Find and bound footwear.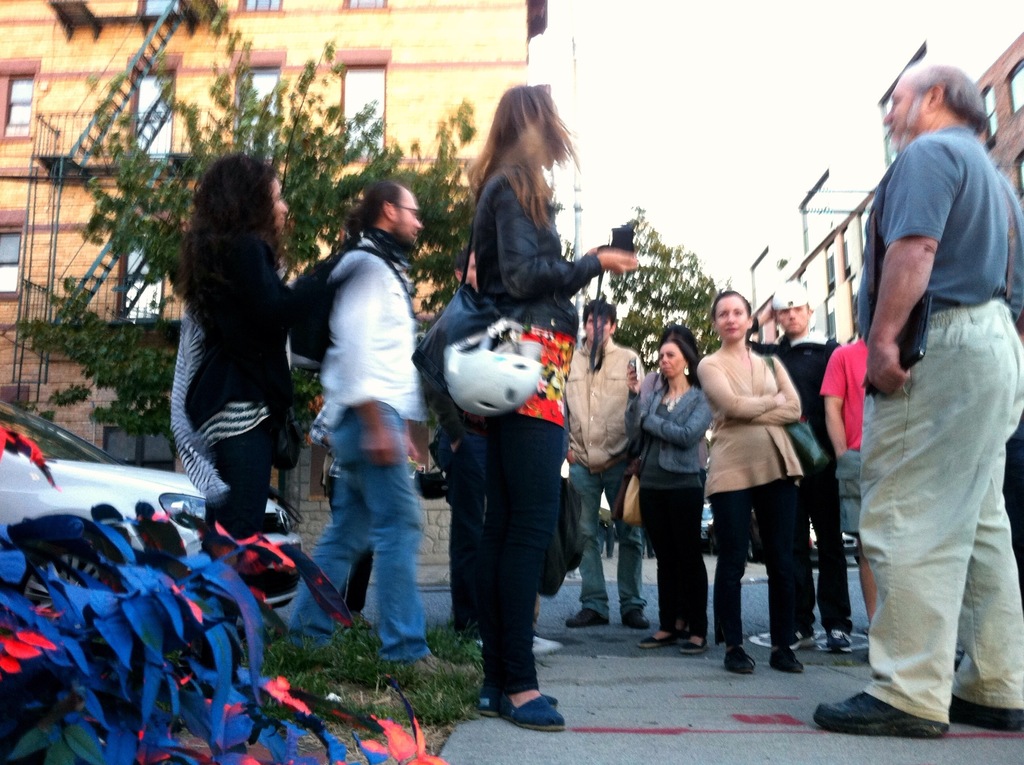
Bound: bbox(492, 691, 569, 732).
